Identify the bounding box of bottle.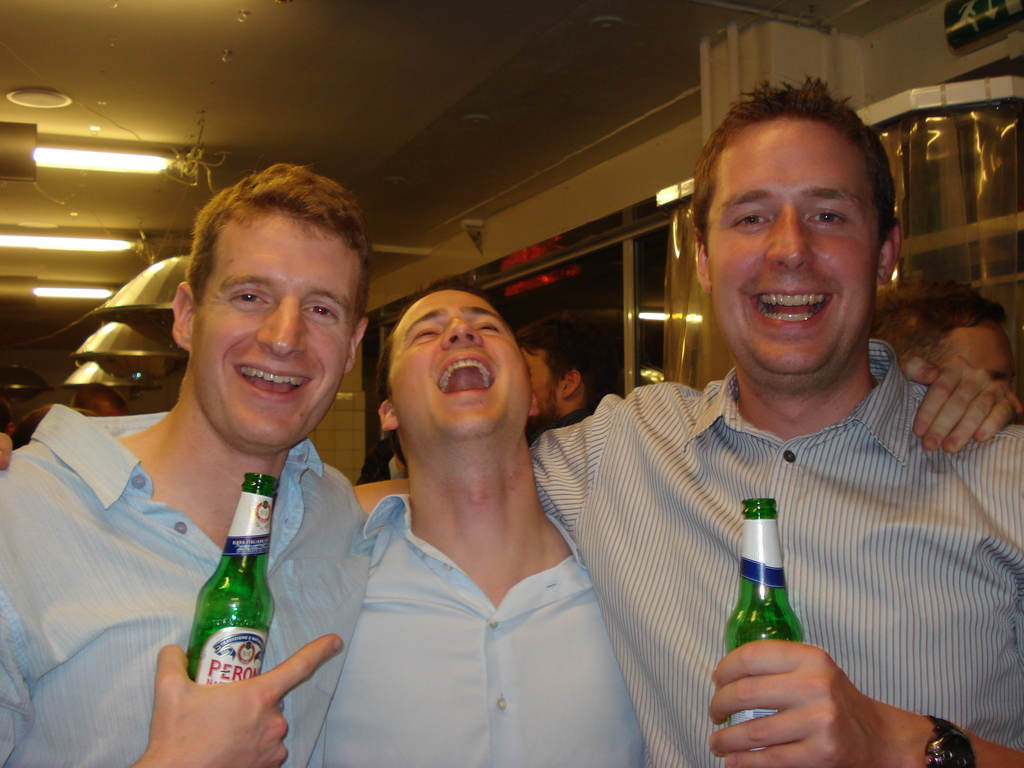
[168, 499, 283, 714].
